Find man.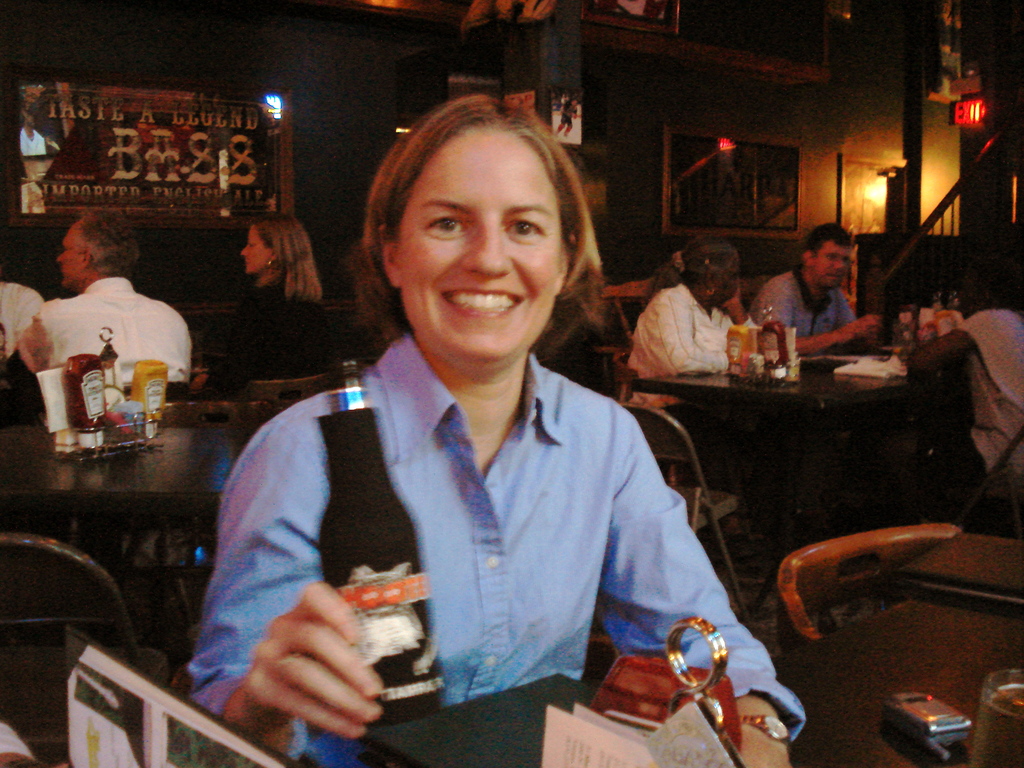
<box>623,243,748,481</box>.
